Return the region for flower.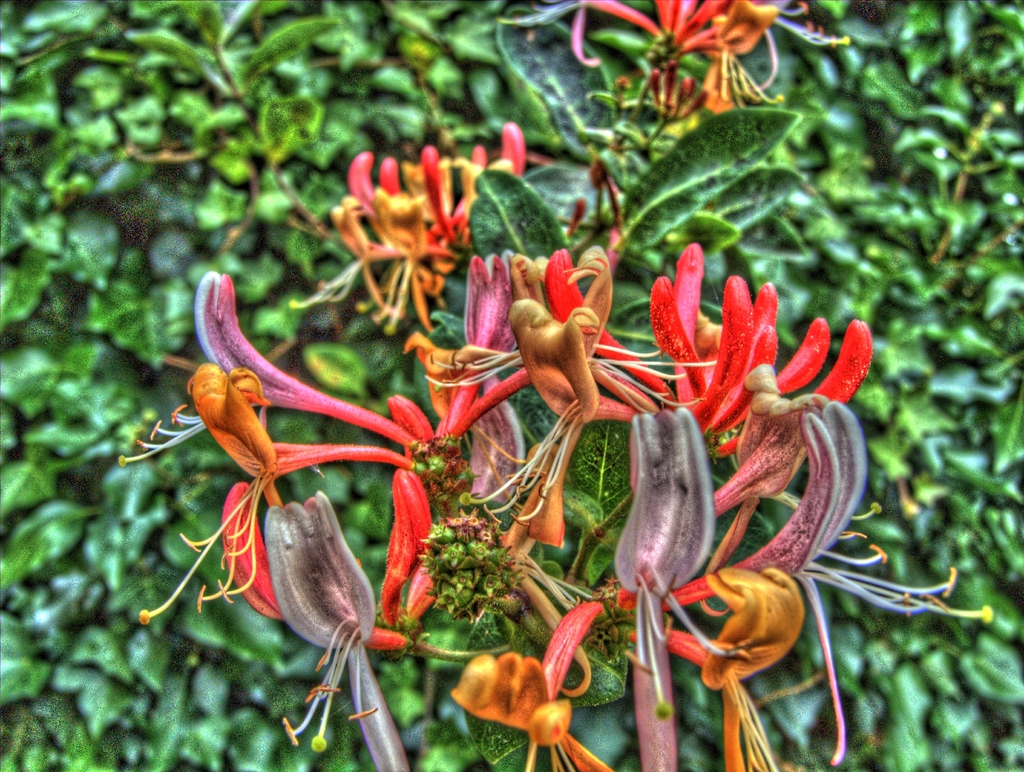
x1=477 y1=306 x2=683 y2=559.
